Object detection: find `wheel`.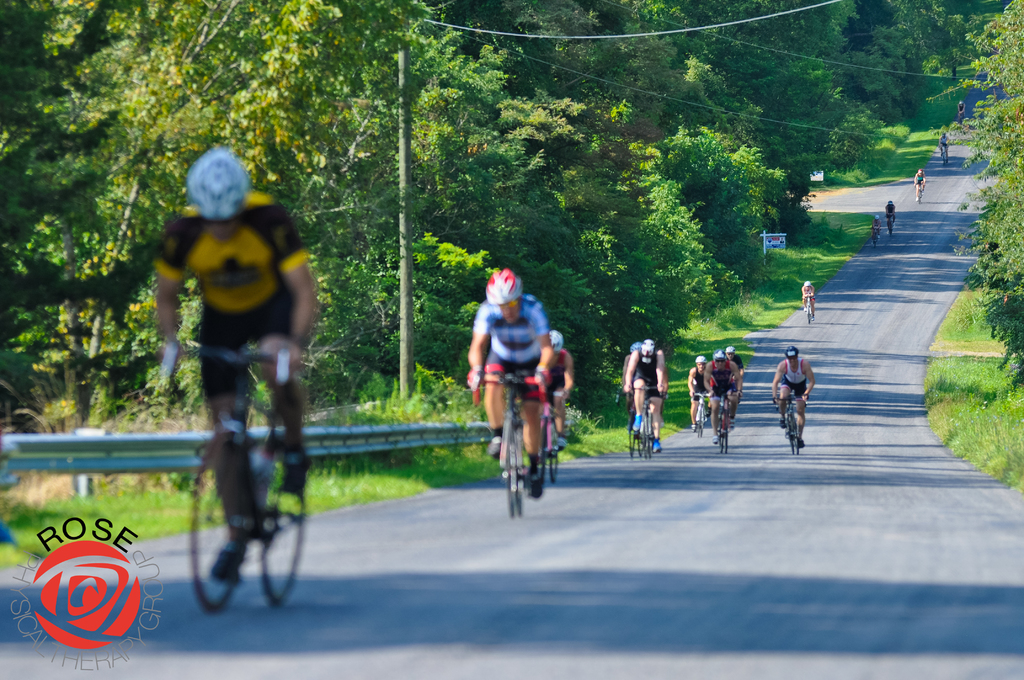
Rect(788, 437, 797, 460).
